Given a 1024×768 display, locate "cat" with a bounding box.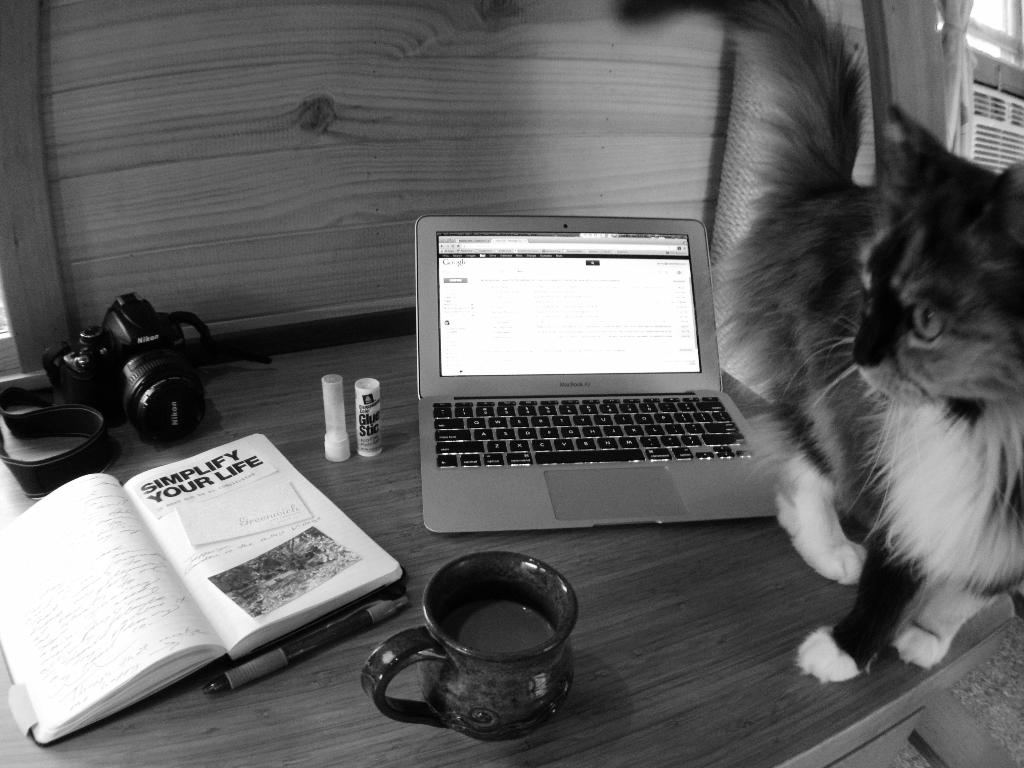
Located: region(618, 0, 1023, 684).
